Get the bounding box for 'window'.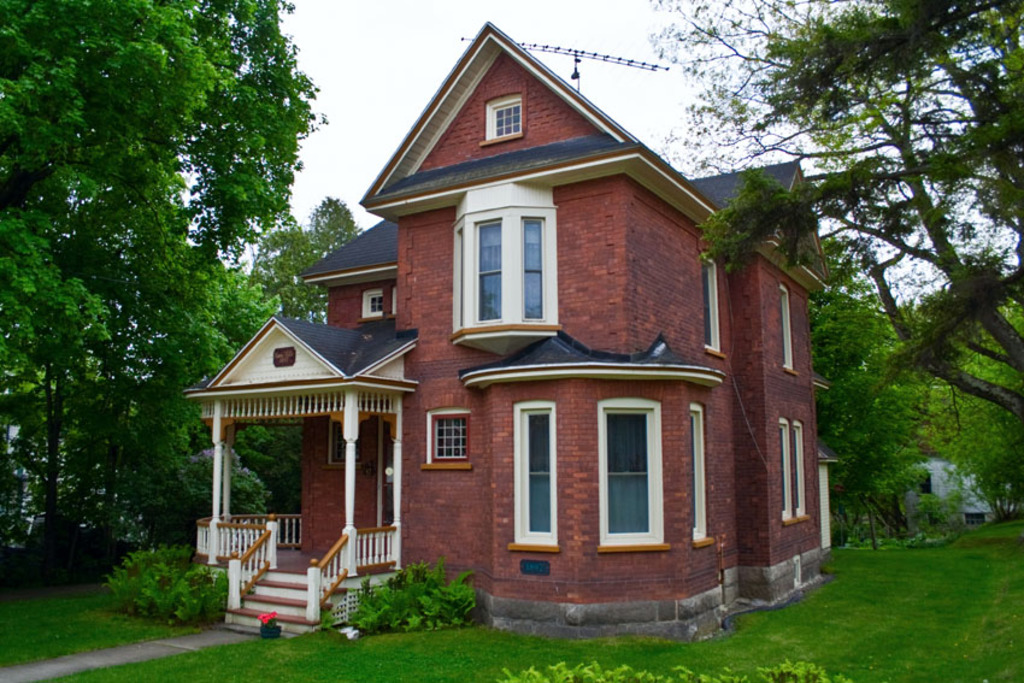
[963,513,987,520].
